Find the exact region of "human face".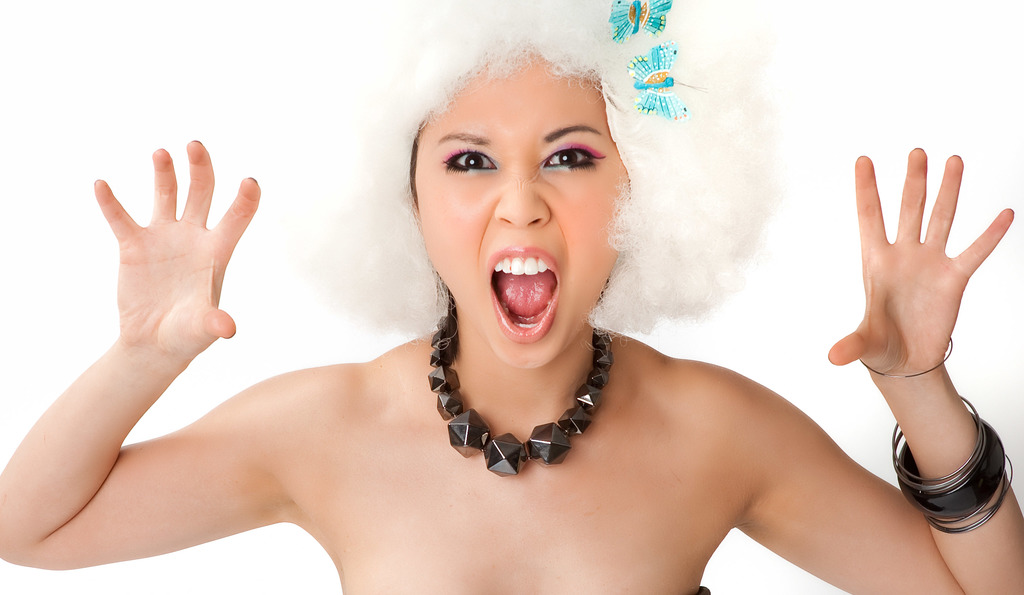
Exact region: <box>419,50,632,371</box>.
